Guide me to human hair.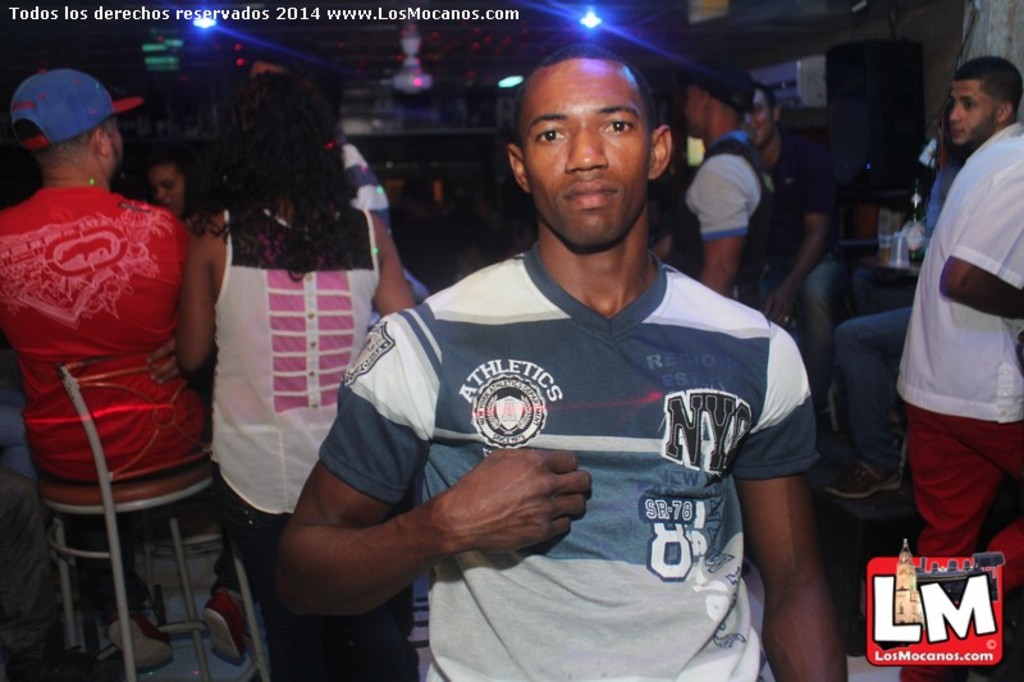
Guidance: bbox=[515, 42, 659, 152].
